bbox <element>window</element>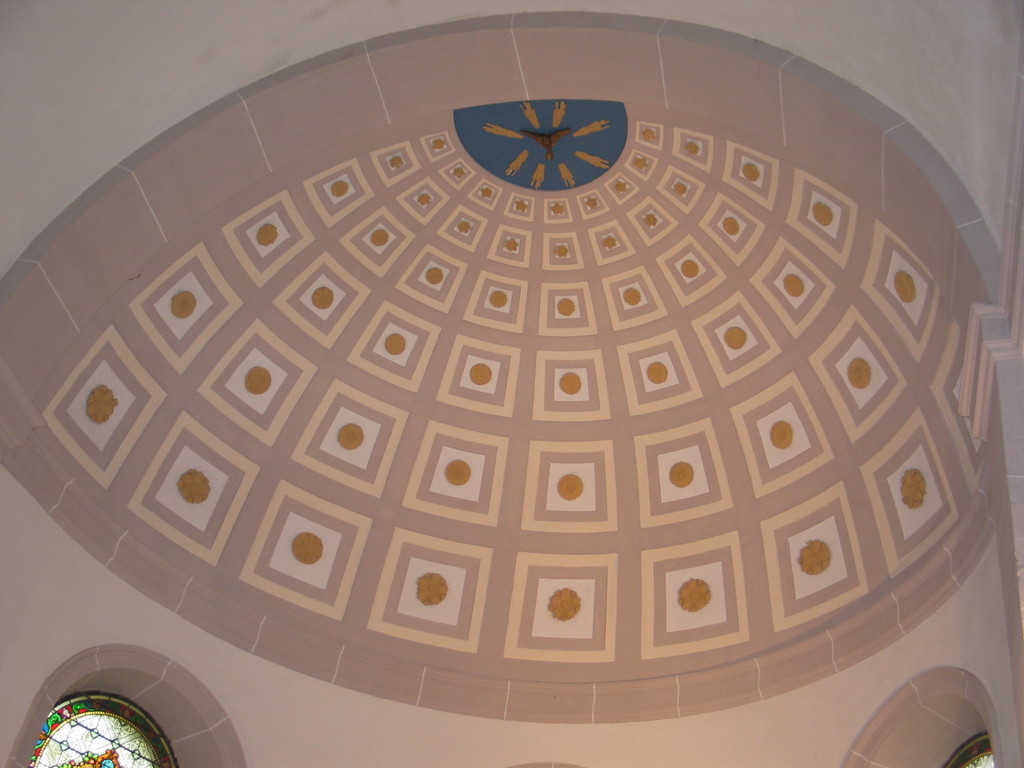
select_region(939, 735, 1000, 767)
